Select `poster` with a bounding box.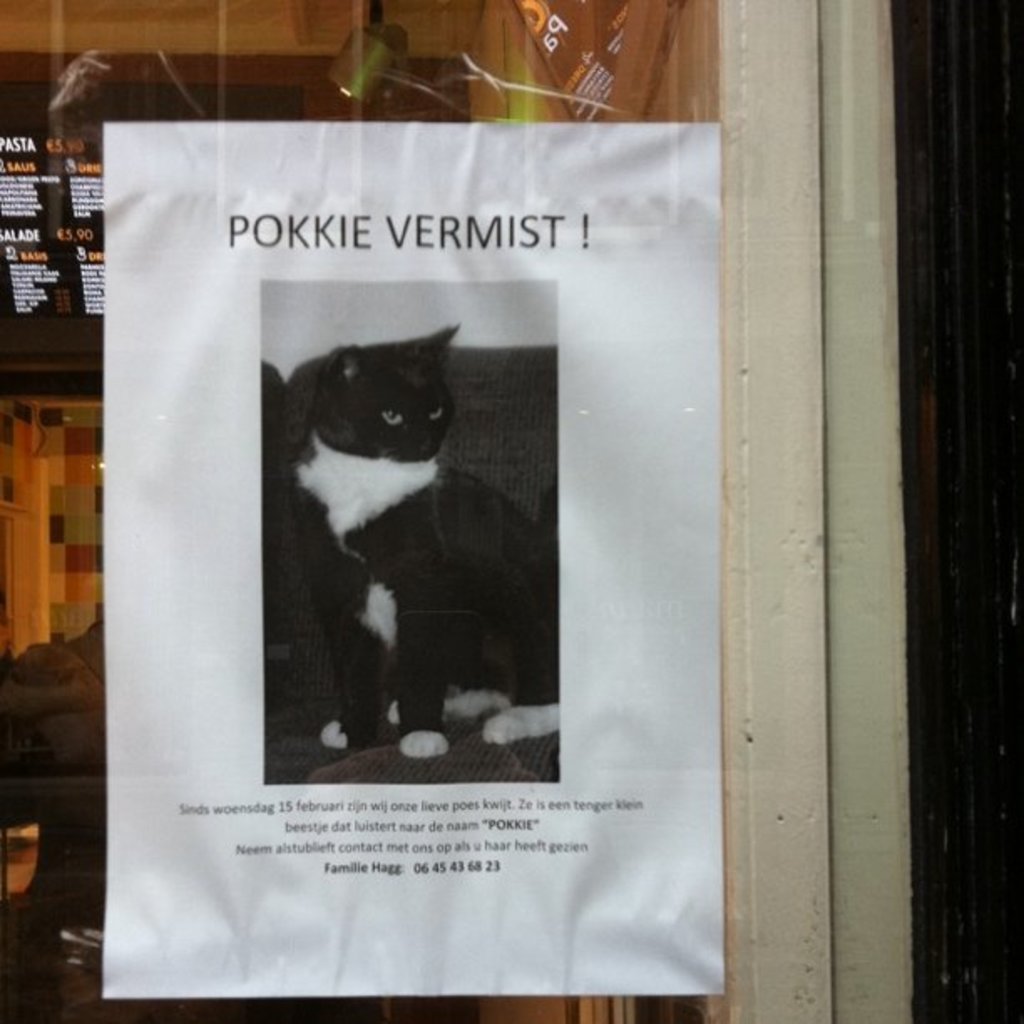
[x1=100, y1=122, x2=719, y2=994].
